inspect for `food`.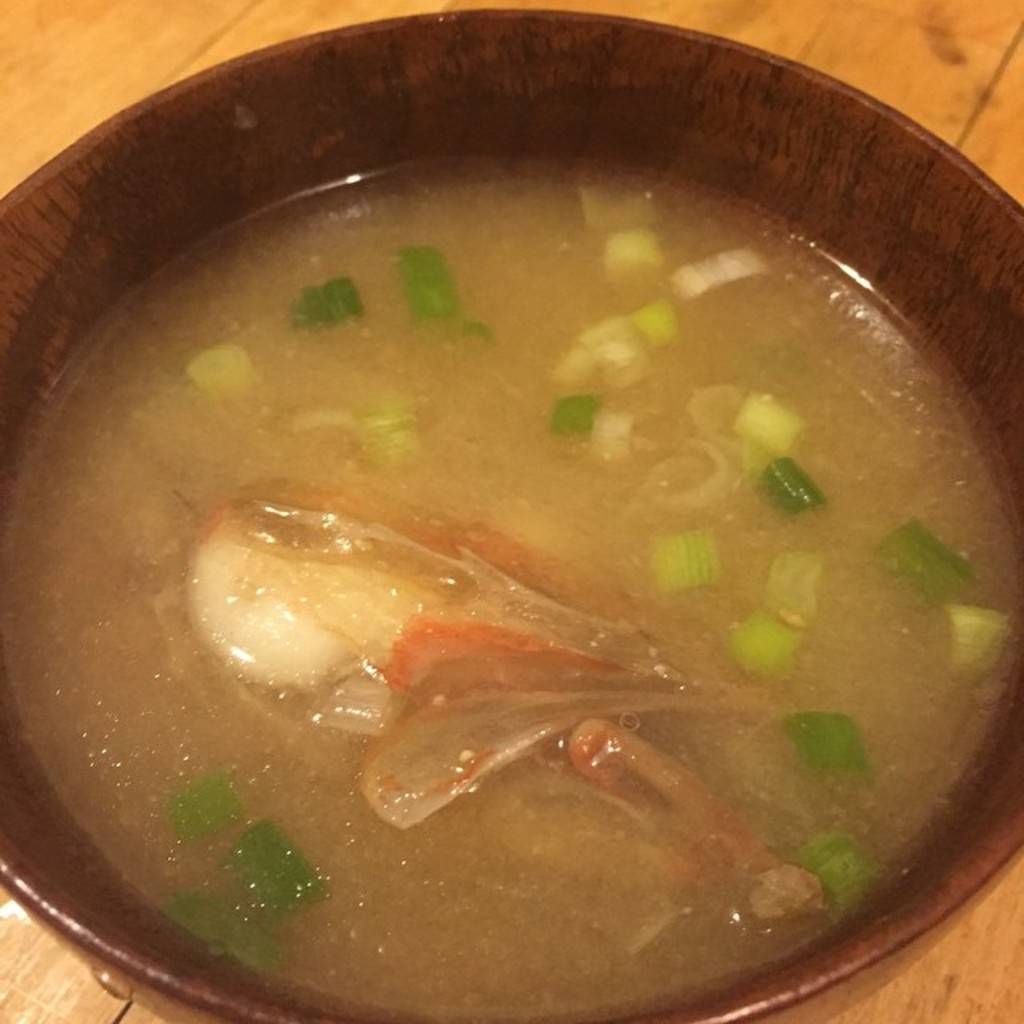
Inspection: <box>82,102,990,962</box>.
